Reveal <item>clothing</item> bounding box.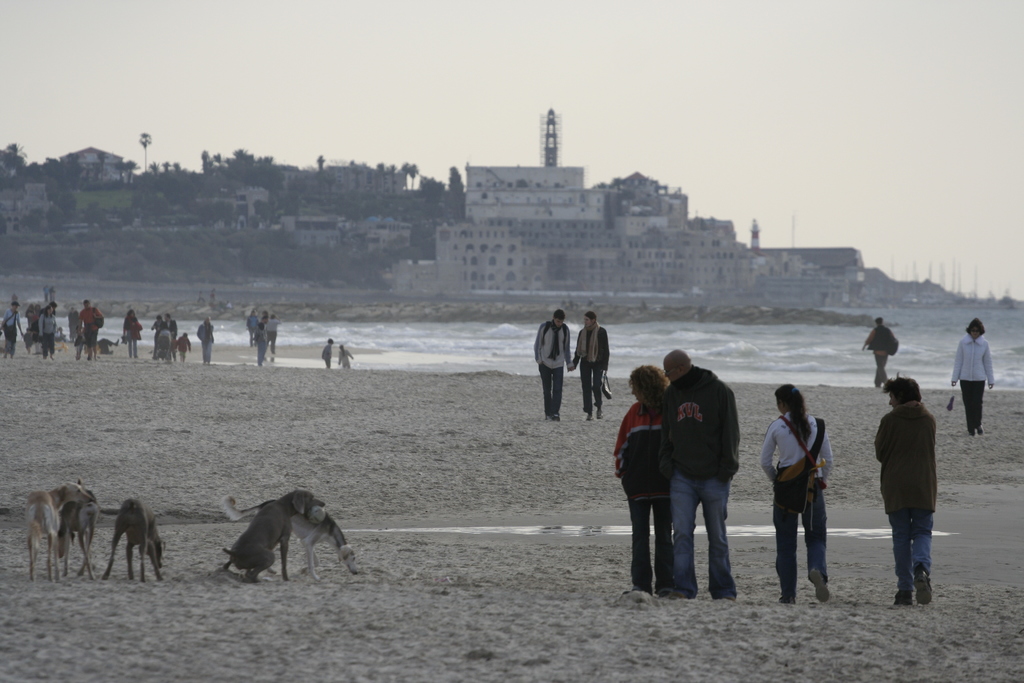
Revealed: bbox(529, 315, 578, 409).
